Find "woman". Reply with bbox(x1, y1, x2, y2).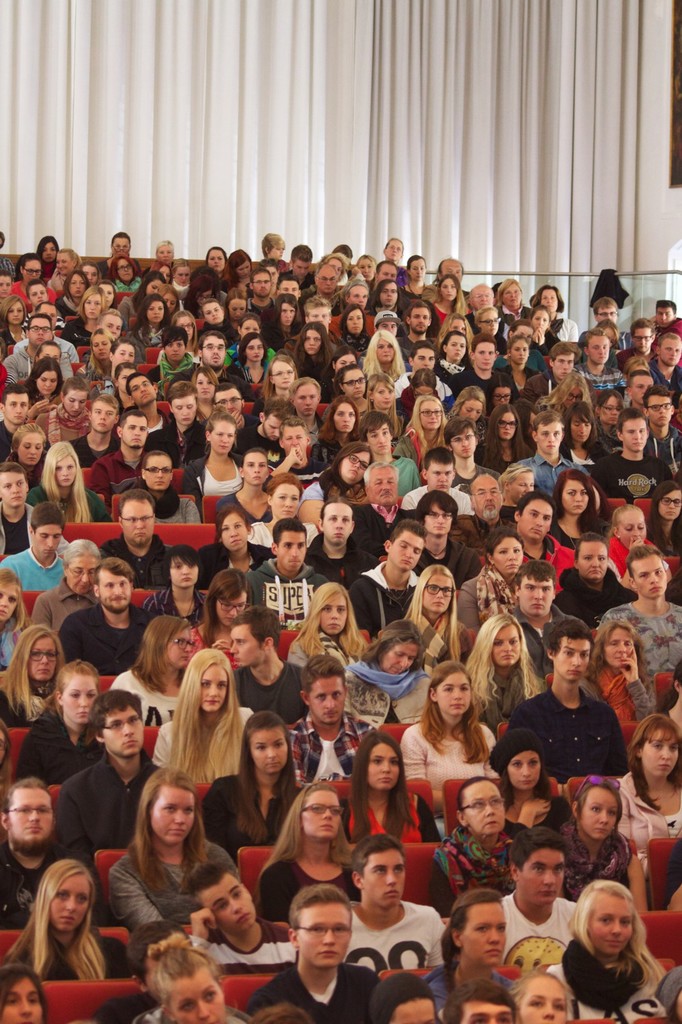
bbox(552, 778, 649, 911).
